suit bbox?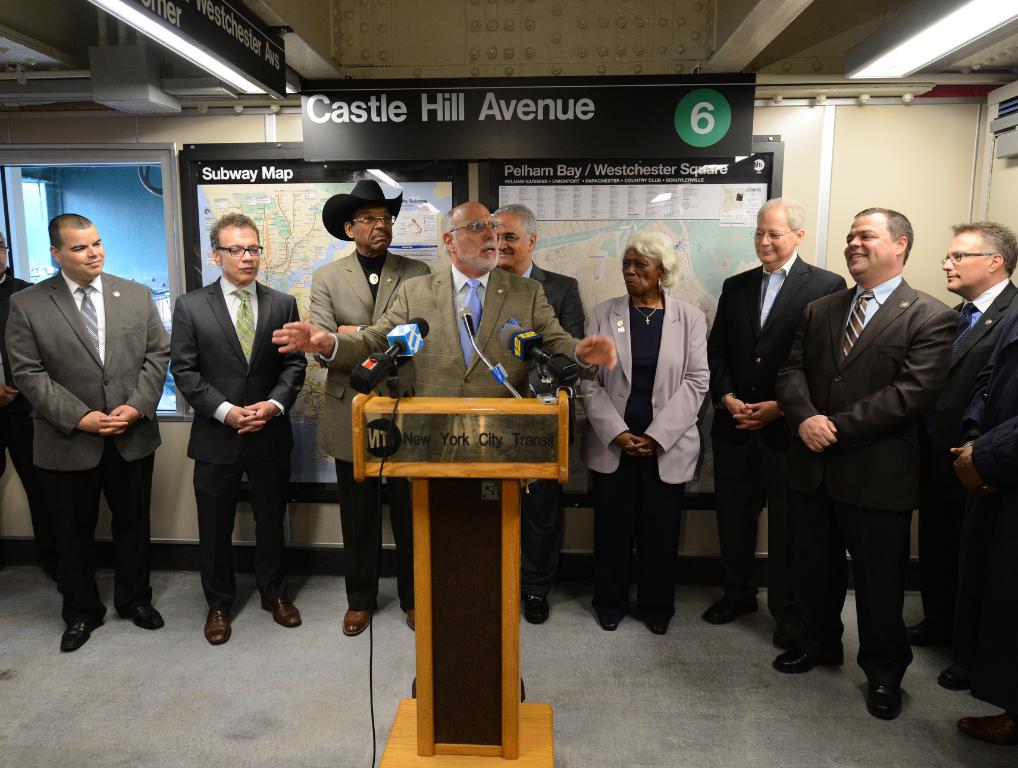
{"left": 781, "top": 276, "right": 968, "bottom": 674}
